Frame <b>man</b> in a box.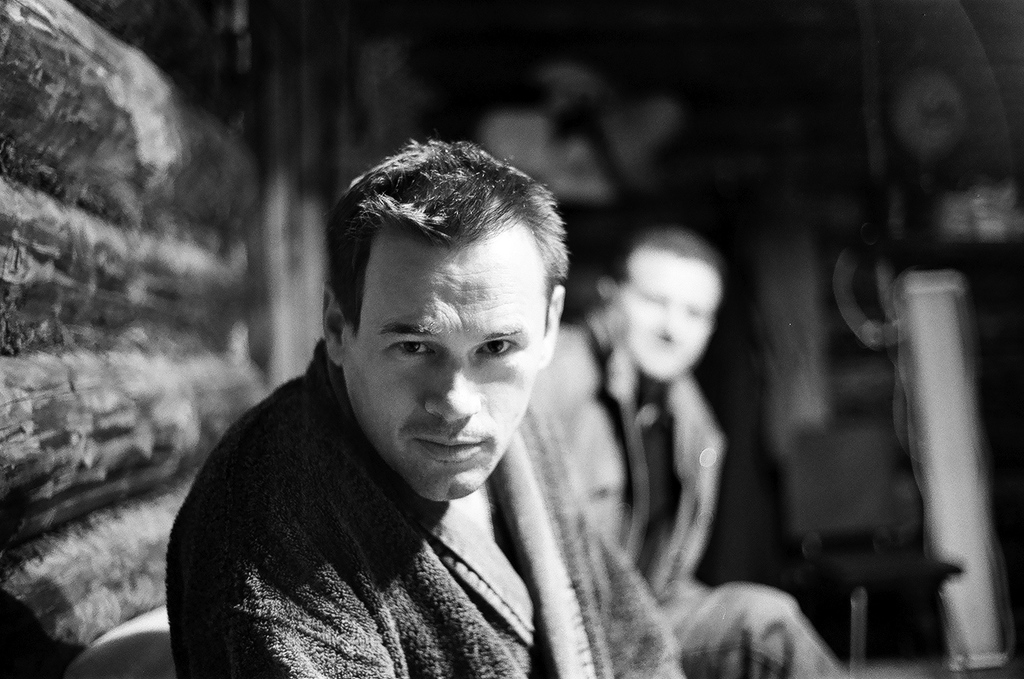
detection(531, 231, 856, 678).
